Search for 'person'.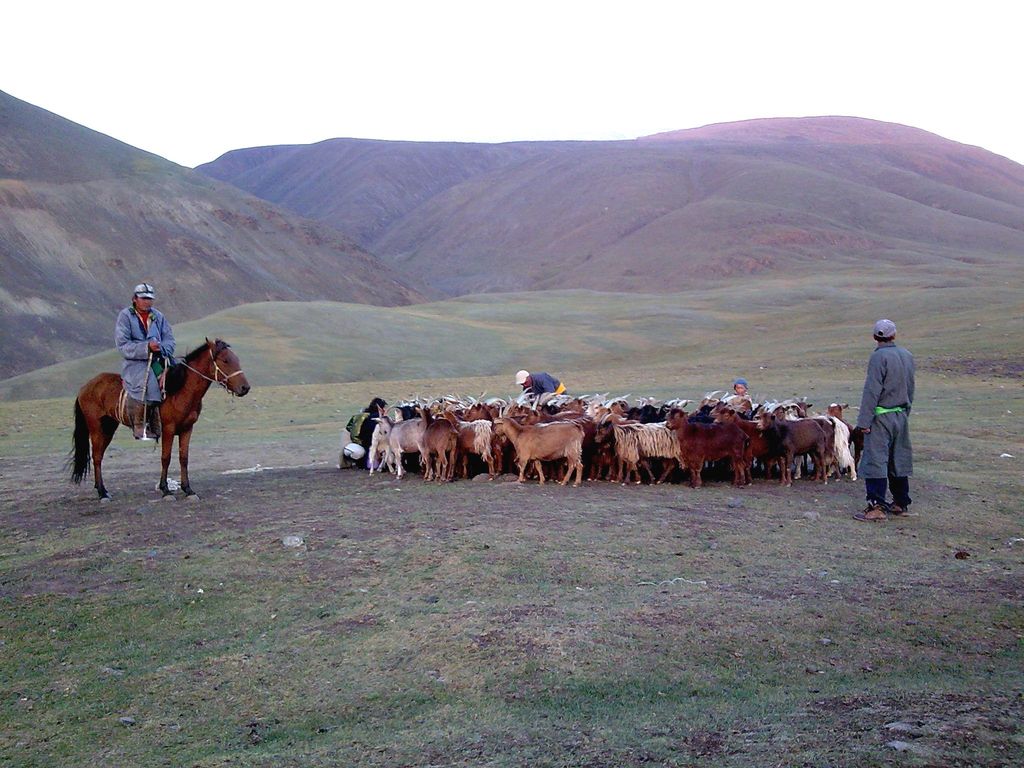
Found at l=113, t=284, r=173, b=438.
